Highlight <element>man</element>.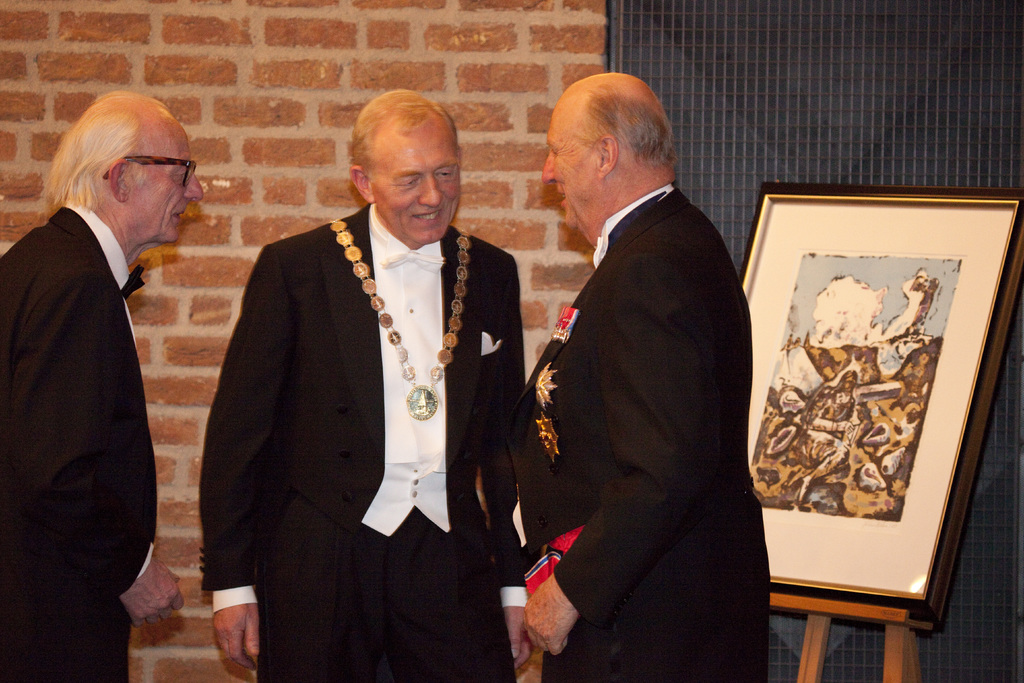
Highlighted region: bbox=[0, 72, 212, 675].
